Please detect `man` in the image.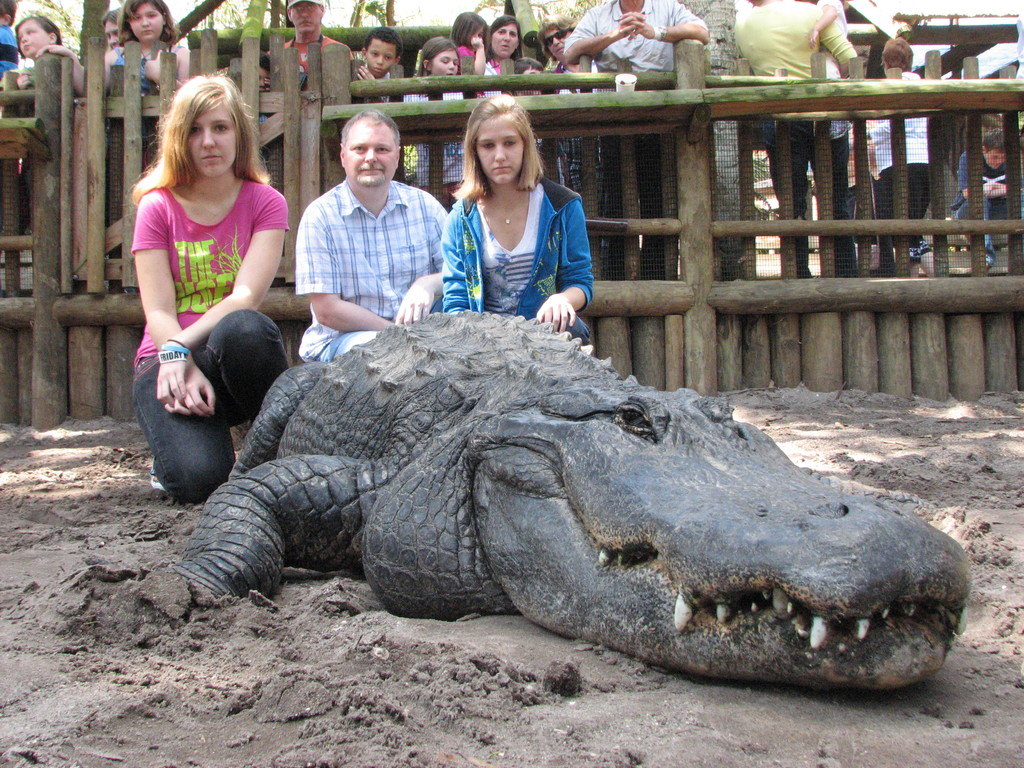
Rect(558, 0, 712, 277).
